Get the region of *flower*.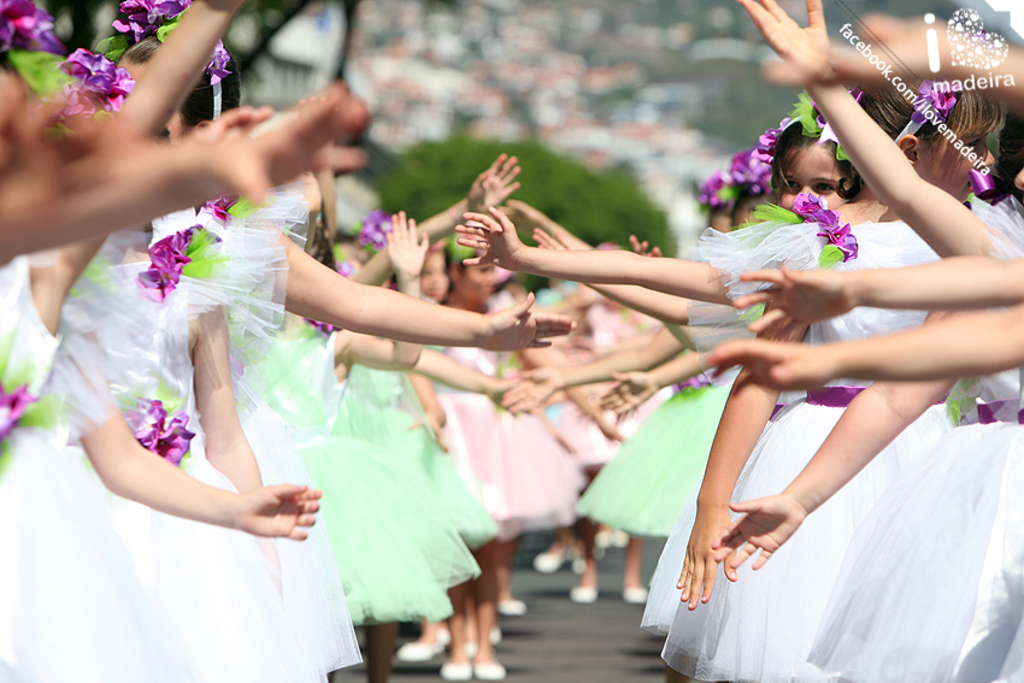
<region>301, 260, 348, 336</region>.
